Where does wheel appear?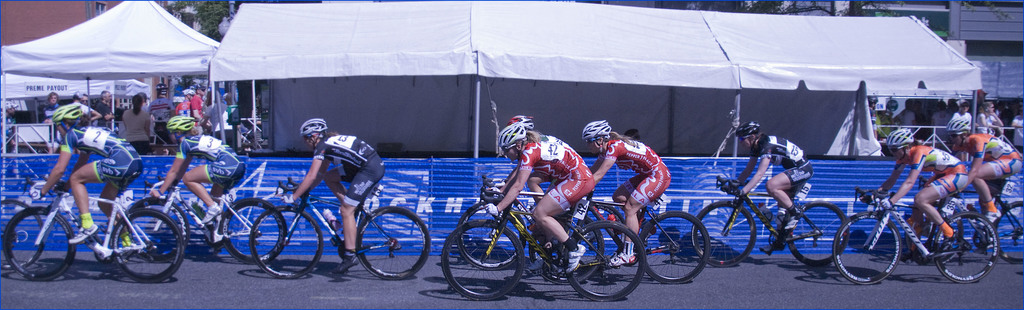
Appears at BBox(535, 209, 605, 281).
